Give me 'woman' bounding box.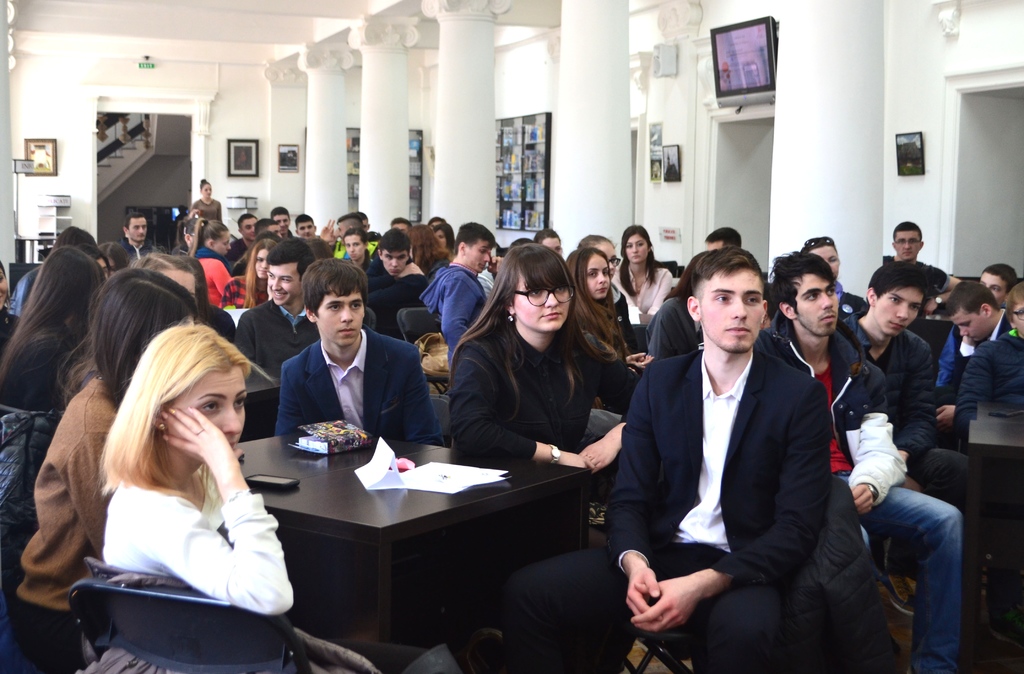
l=85, t=322, r=384, b=673.
